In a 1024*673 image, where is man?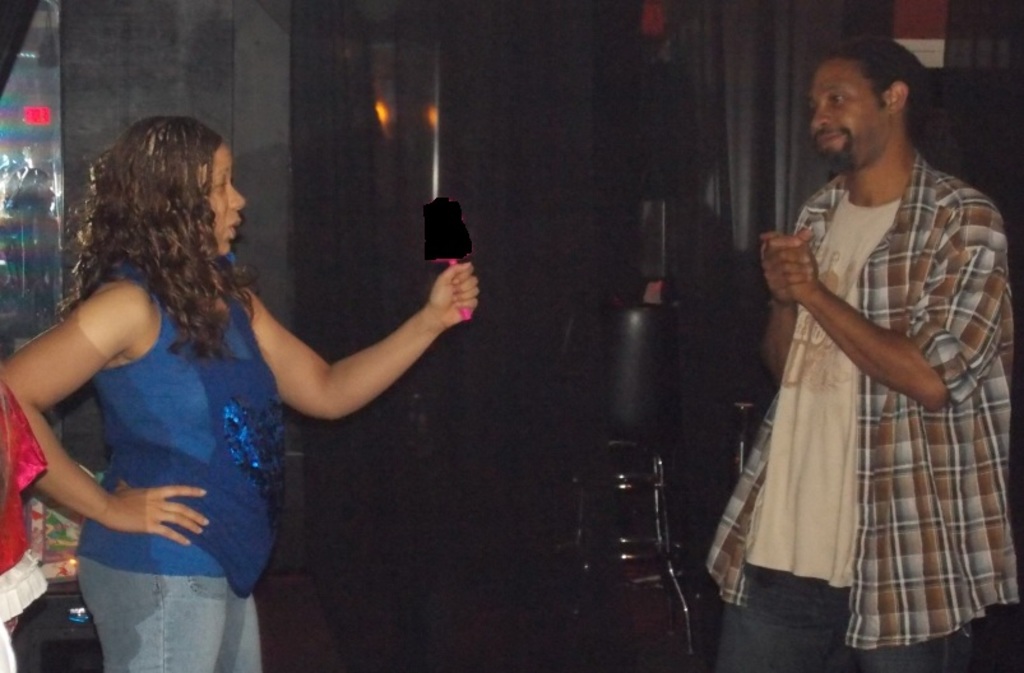
select_region(722, 37, 1007, 649).
